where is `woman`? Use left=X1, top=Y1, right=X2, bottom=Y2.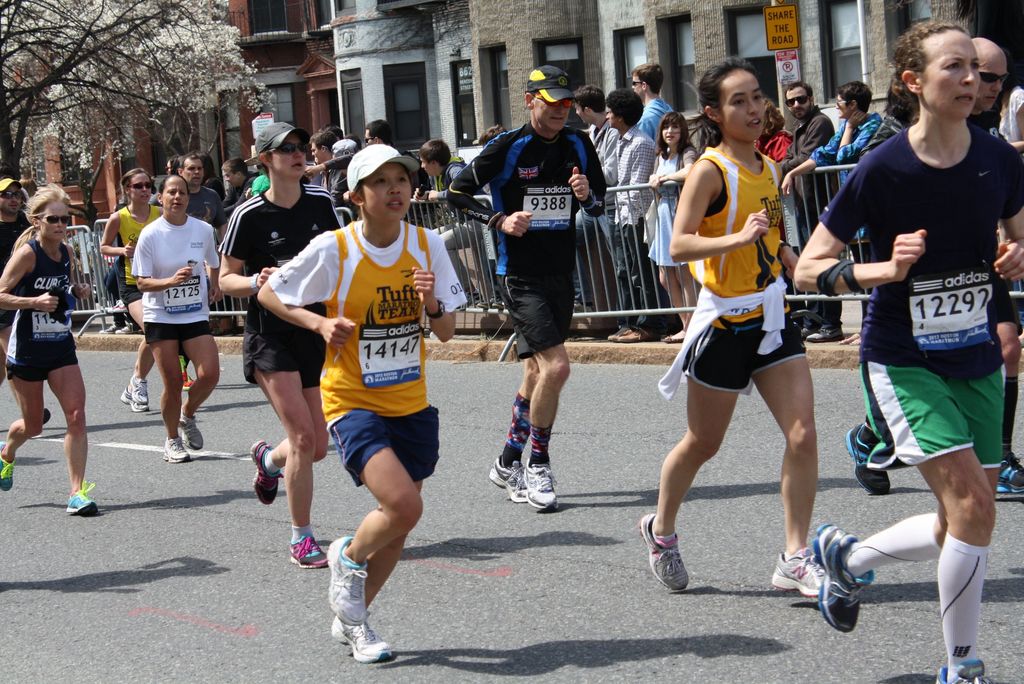
left=886, top=83, right=925, bottom=127.
